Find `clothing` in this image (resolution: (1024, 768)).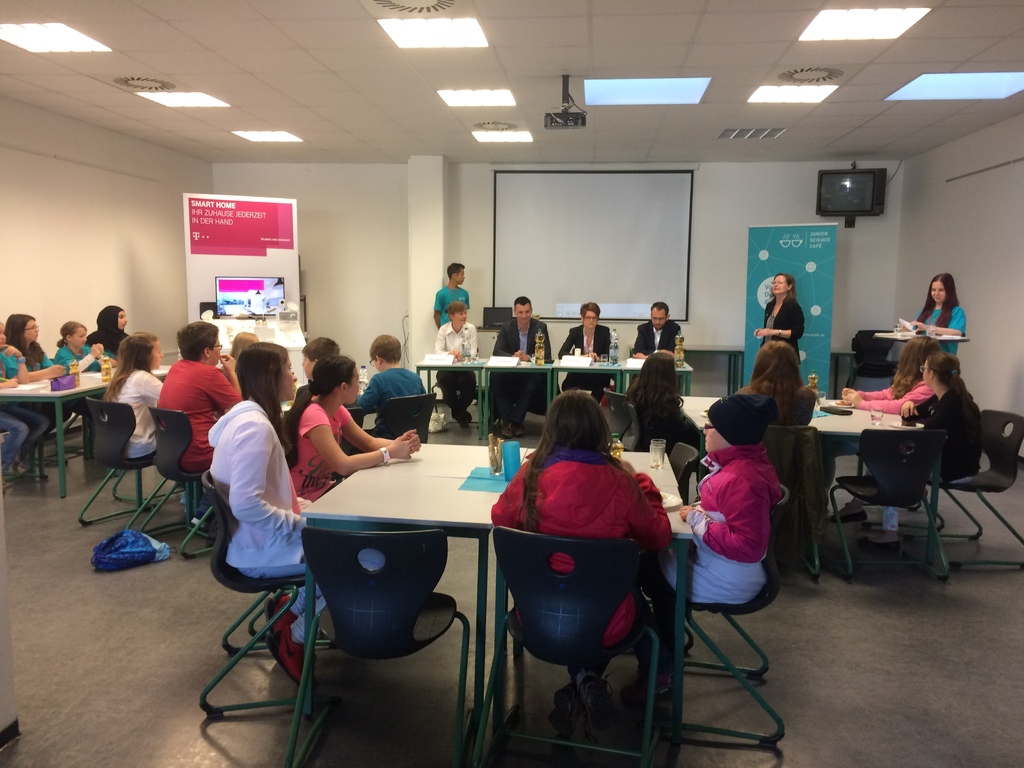
x1=855, y1=379, x2=932, y2=416.
